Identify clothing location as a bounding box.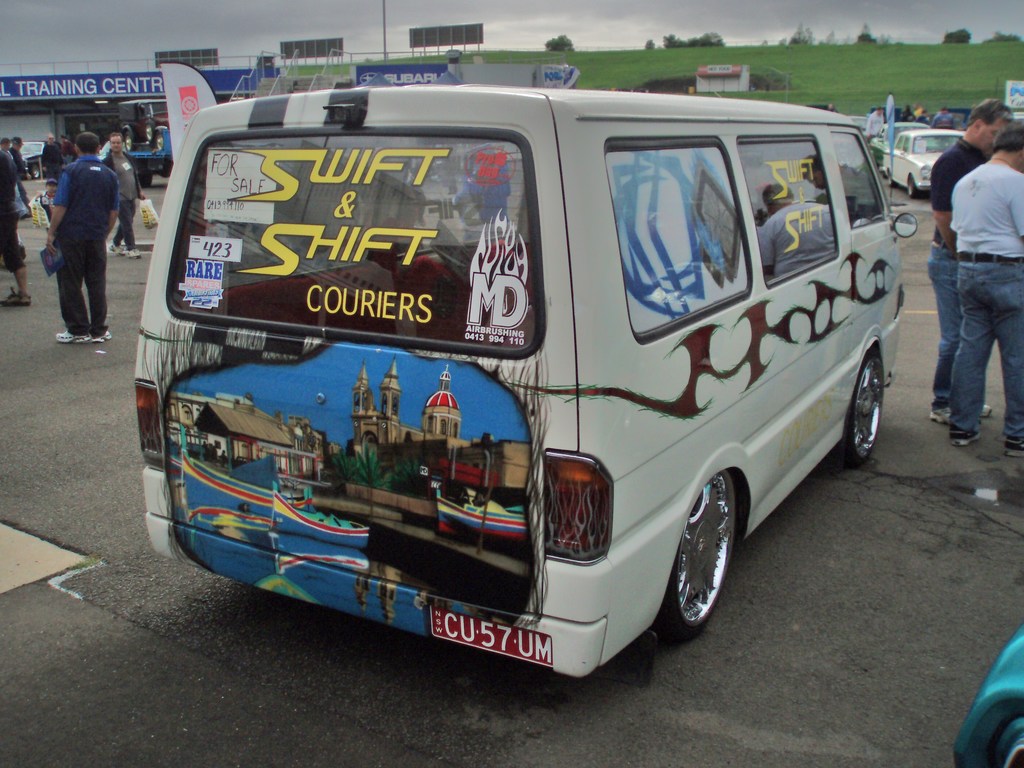
BBox(941, 156, 1023, 256).
